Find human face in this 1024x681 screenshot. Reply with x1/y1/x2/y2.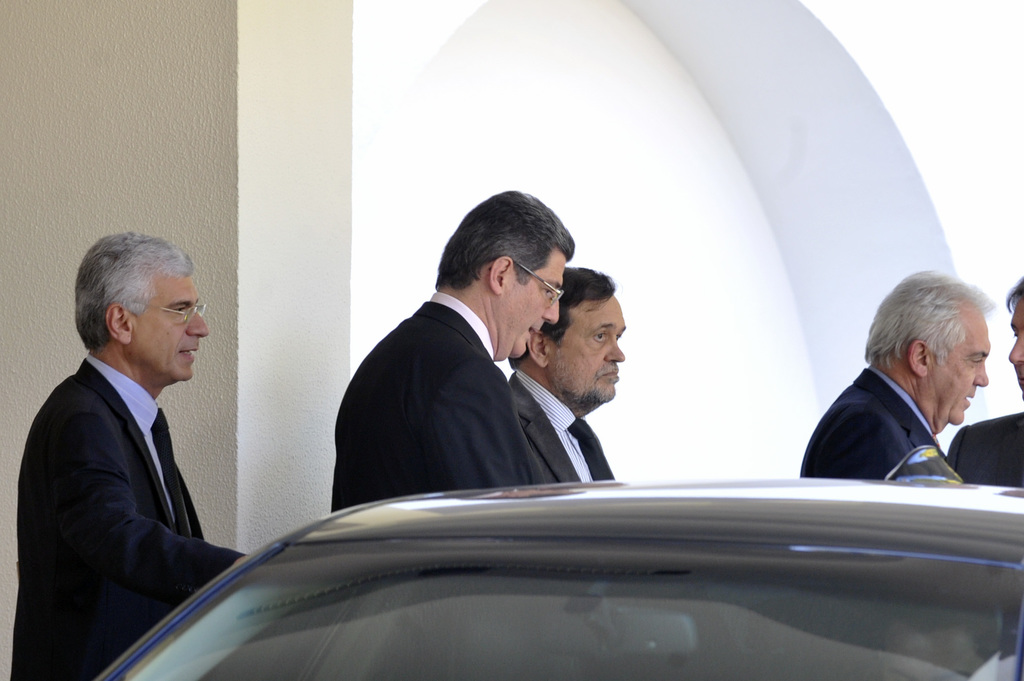
1005/290/1023/392.
